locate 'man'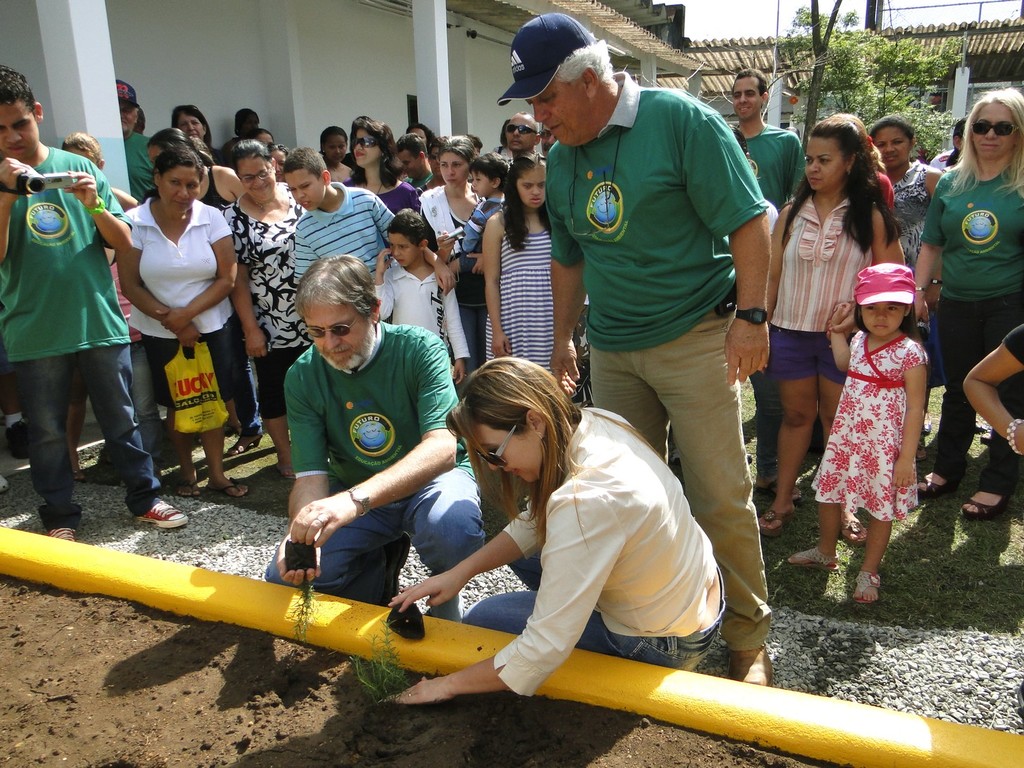
pyautogui.locateOnScreen(266, 255, 490, 625)
